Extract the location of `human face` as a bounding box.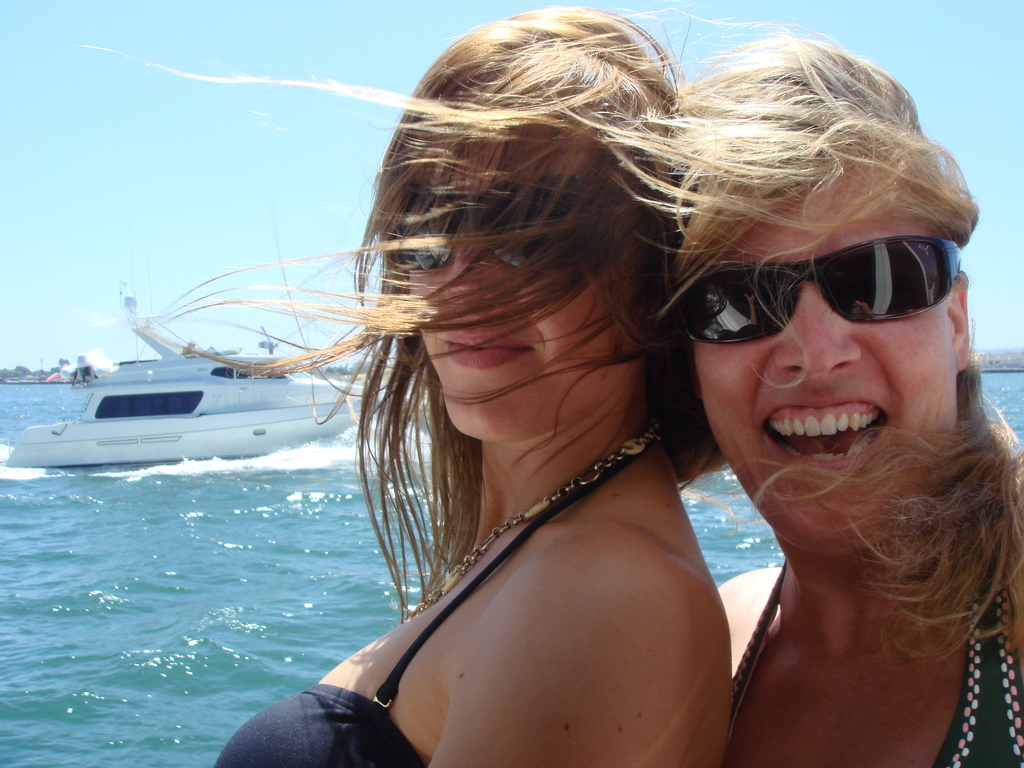
bbox=[399, 108, 654, 444].
